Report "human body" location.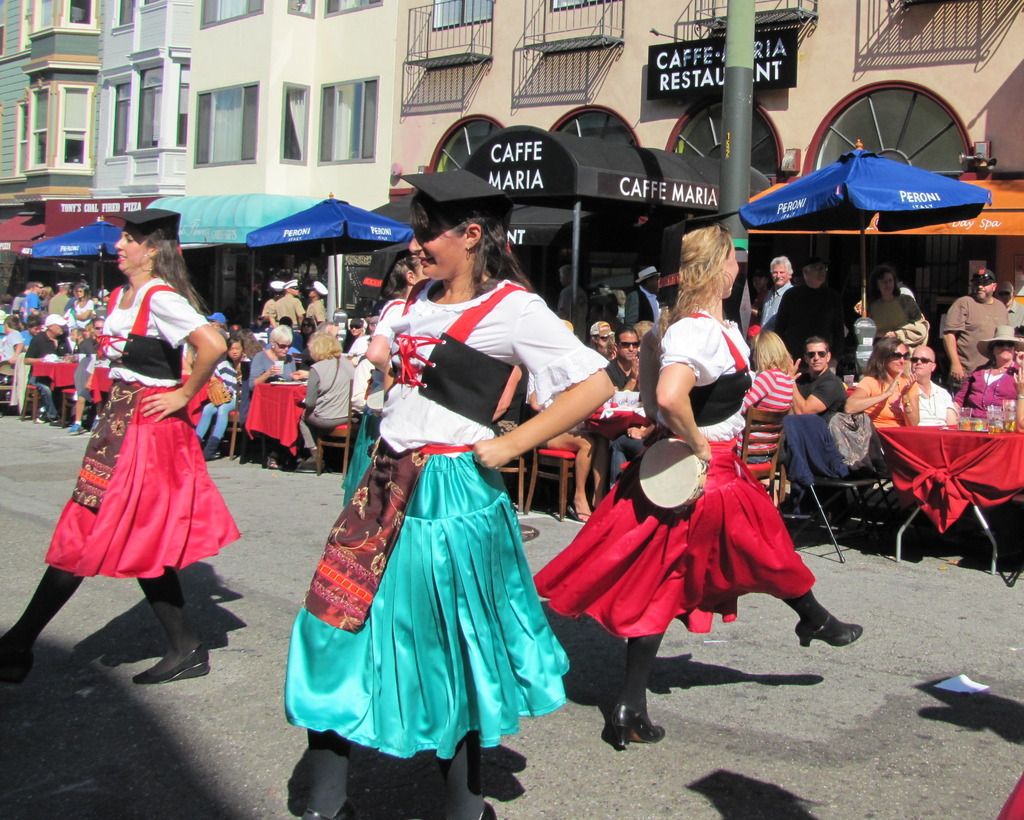
Report: 275,275,303,330.
